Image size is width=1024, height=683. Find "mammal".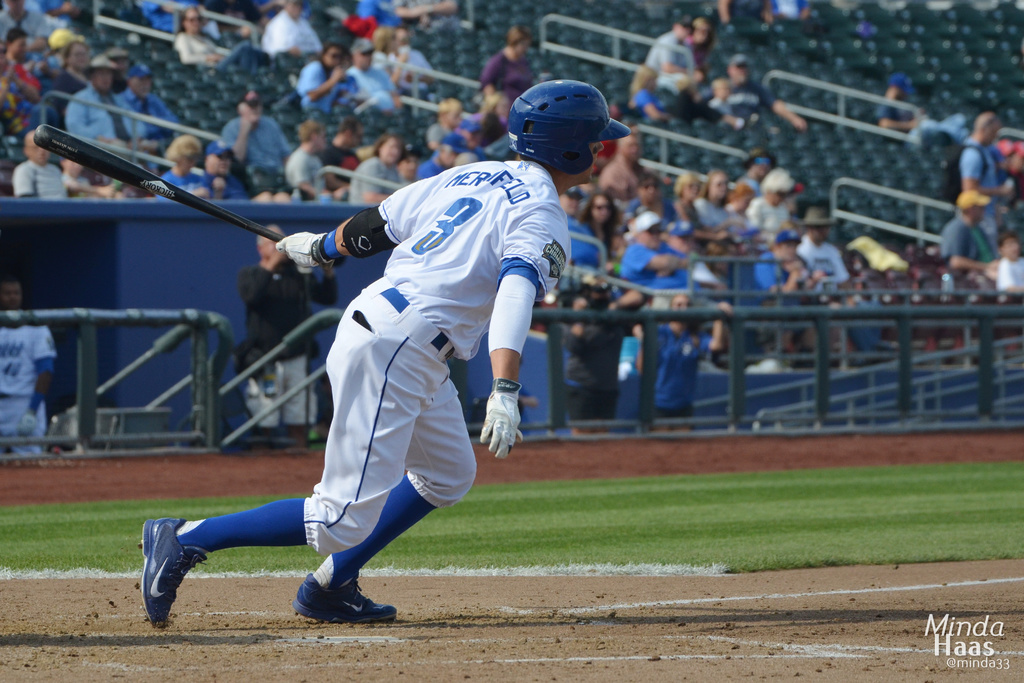
bbox=[159, 132, 225, 199].
